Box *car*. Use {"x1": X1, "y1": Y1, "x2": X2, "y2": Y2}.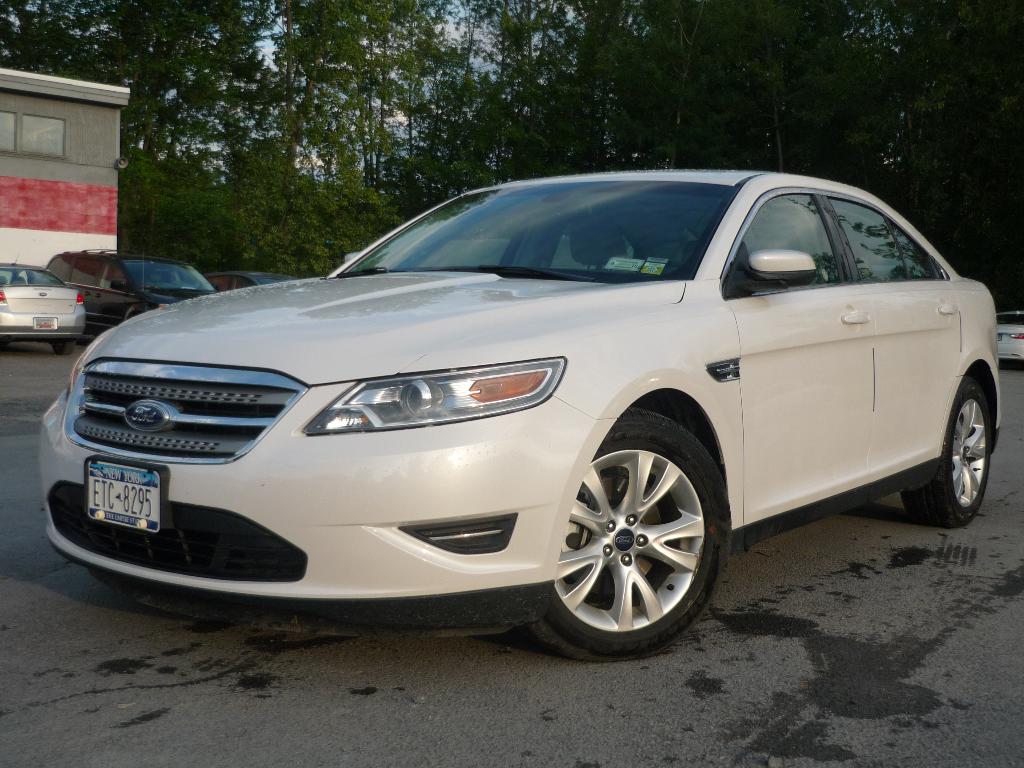
{"x1": 48, "y1": 250, "x2": 213, "y2": 346}.
